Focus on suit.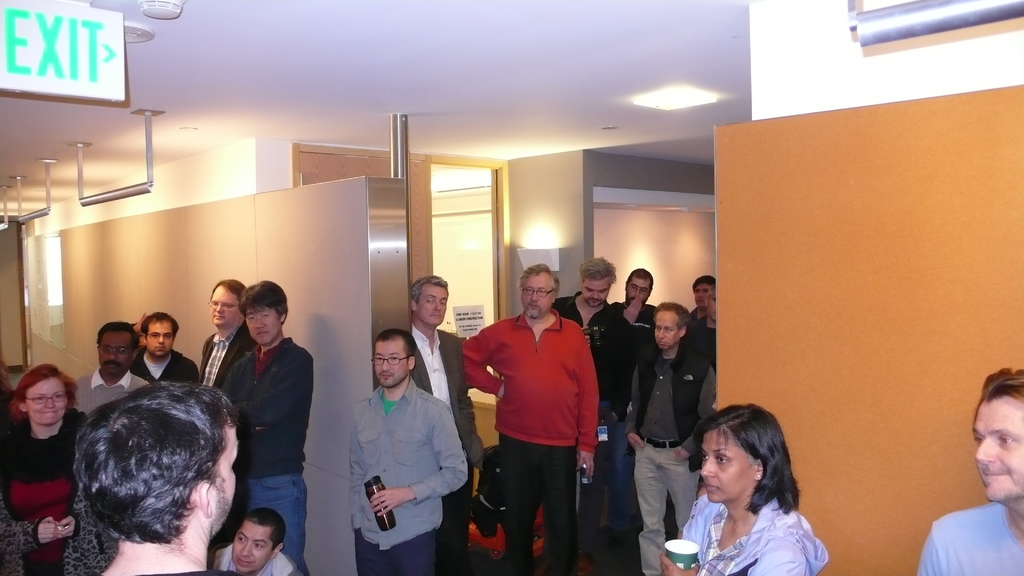
Focused at crop(408, 323, 484, 568).
